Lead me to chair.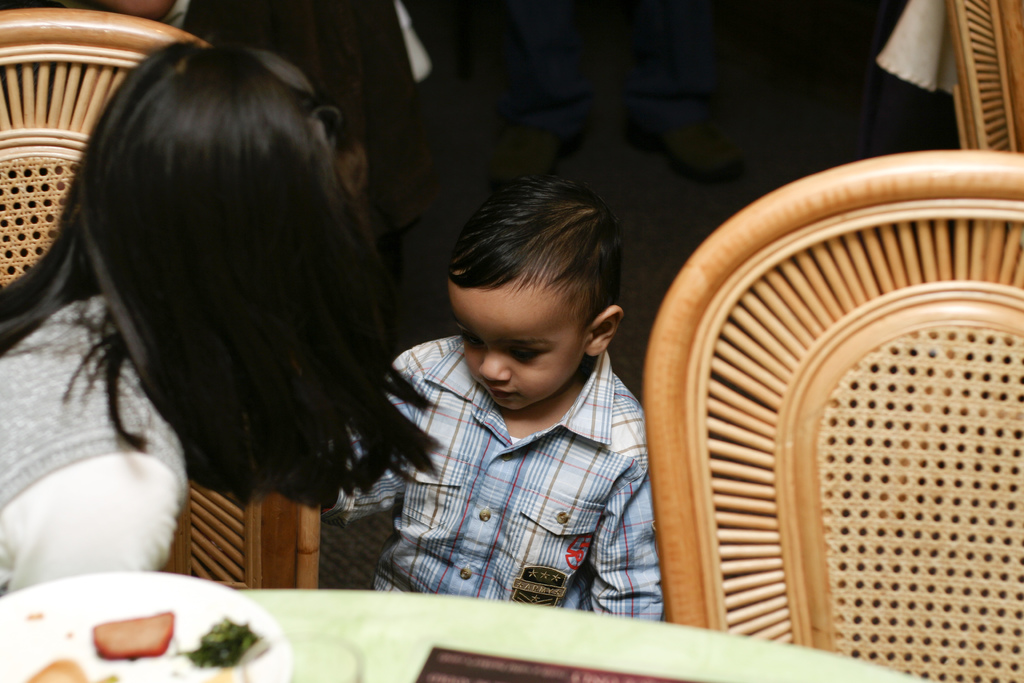
Lead to (x1=0, y1=7, x2=321, y2=591).
